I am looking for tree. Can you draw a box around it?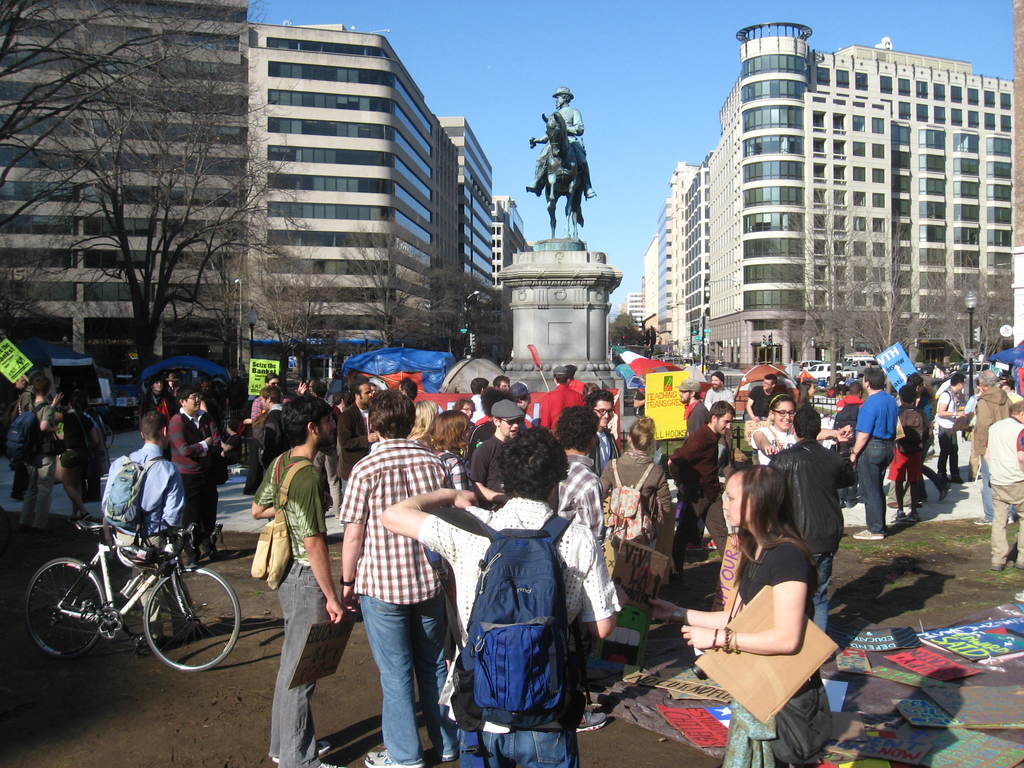
Sure, the bounding box is (left=977, top=267, right=1017, bottom=331).
